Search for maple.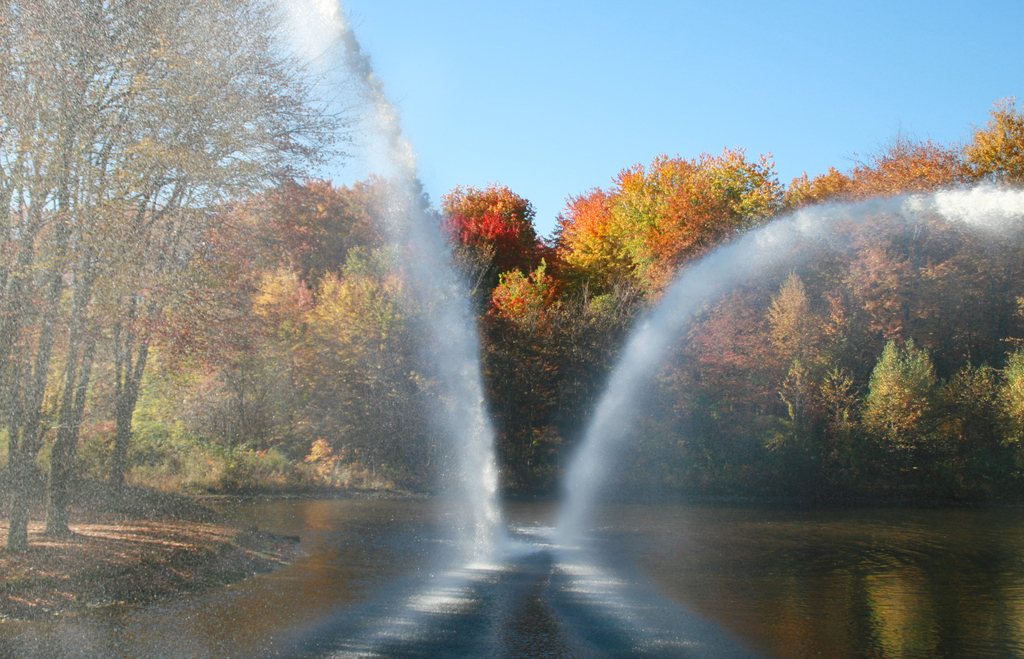
Found at 484:265:569:405.
